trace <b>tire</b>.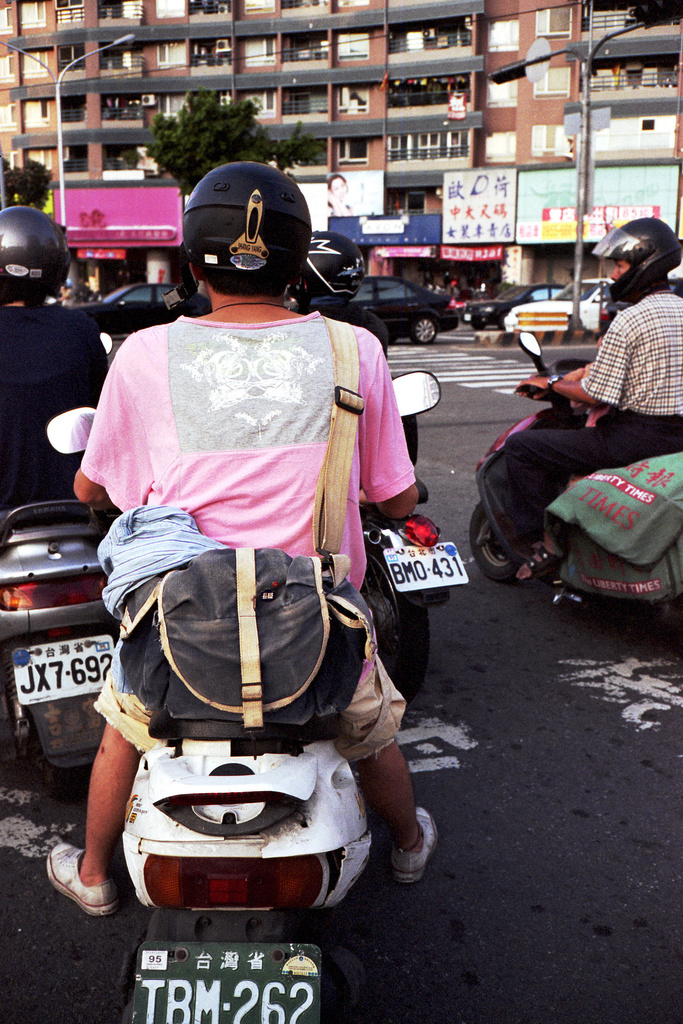
Traced to bbox(468, 502, 522, 582).
